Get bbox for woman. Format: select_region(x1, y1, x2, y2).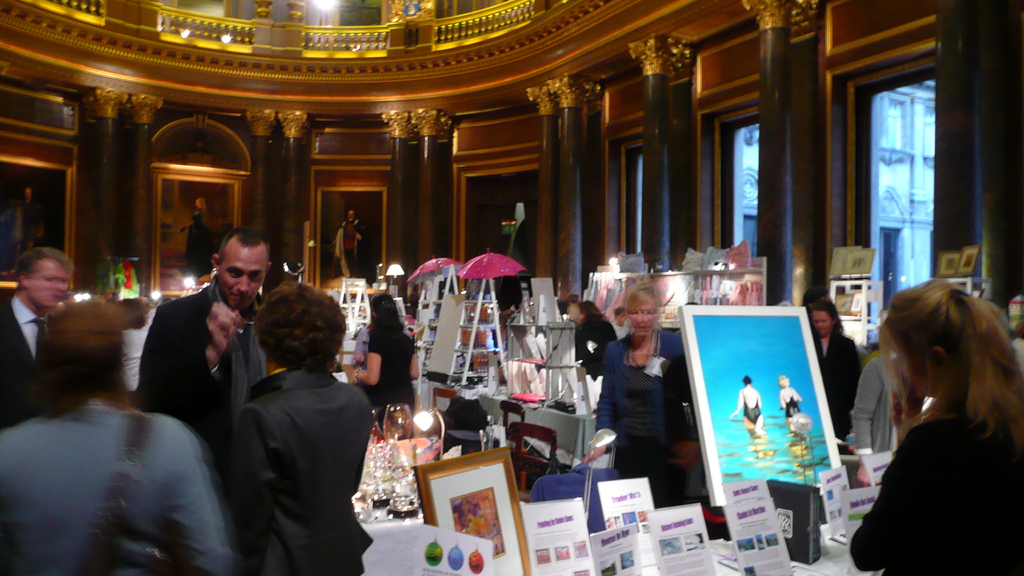
select_region(813, 300, 865, 450).
